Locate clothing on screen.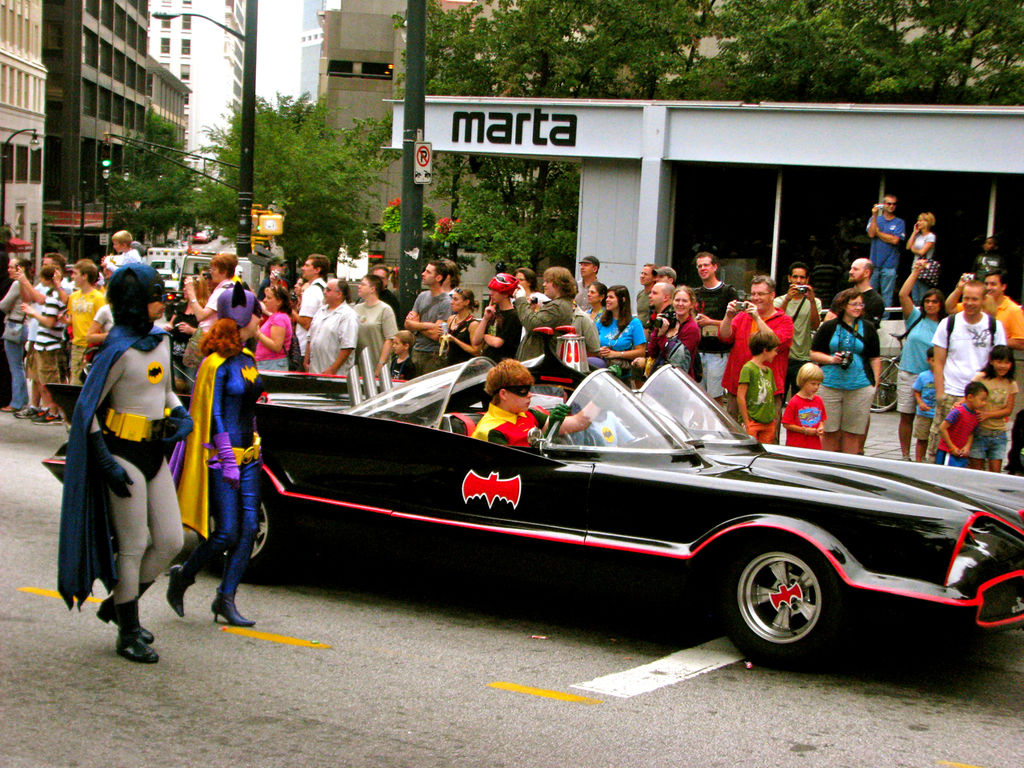
On screen at 864,215,906,307.
